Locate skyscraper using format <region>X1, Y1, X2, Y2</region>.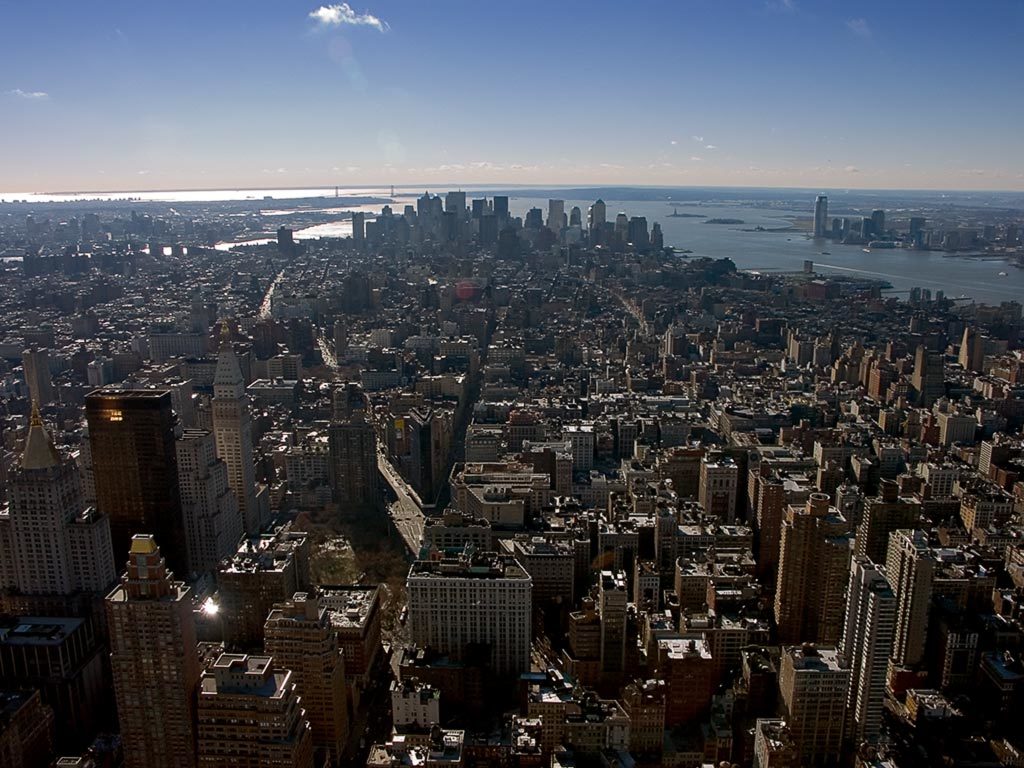
<region>85, 376, 185, 590</region>.
